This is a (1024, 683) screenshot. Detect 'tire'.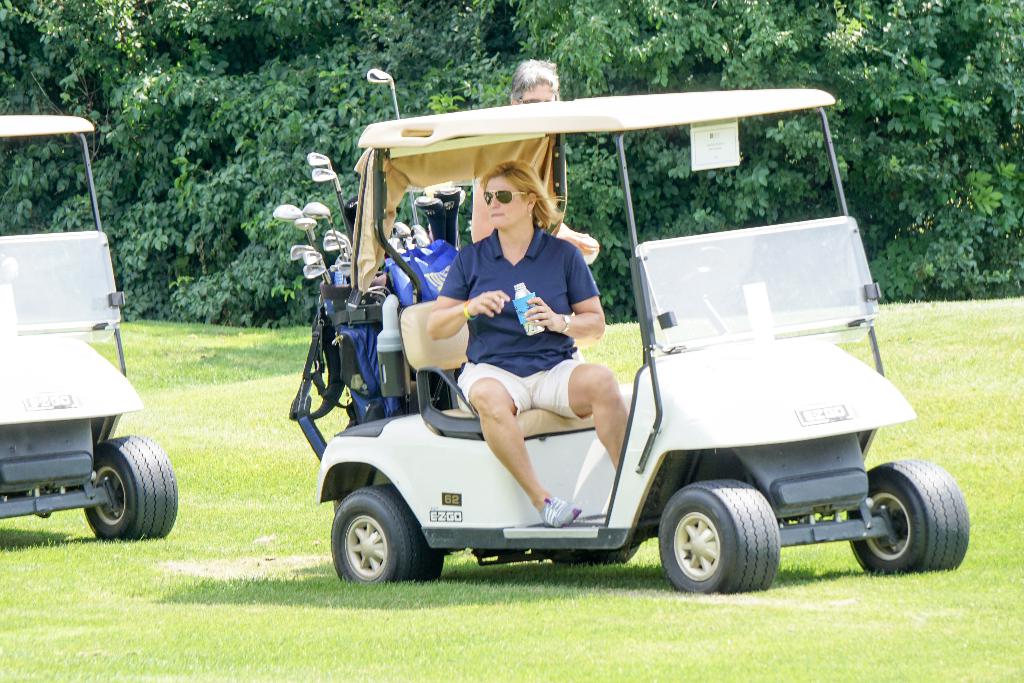
l=657, t=482, r=779, b=597.
